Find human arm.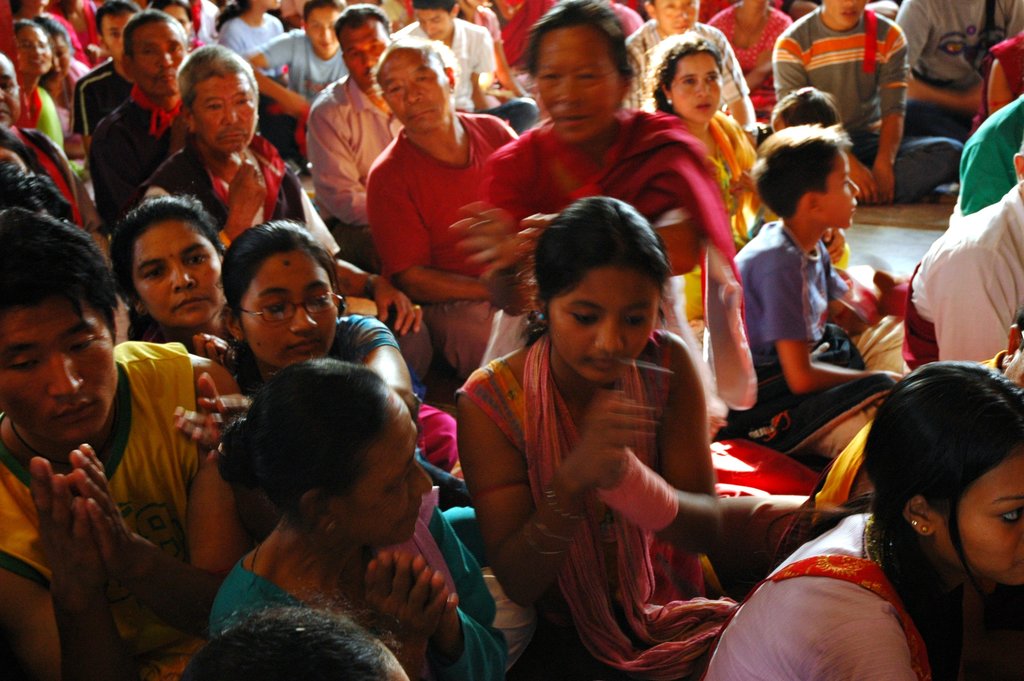
360 167 492 300.
